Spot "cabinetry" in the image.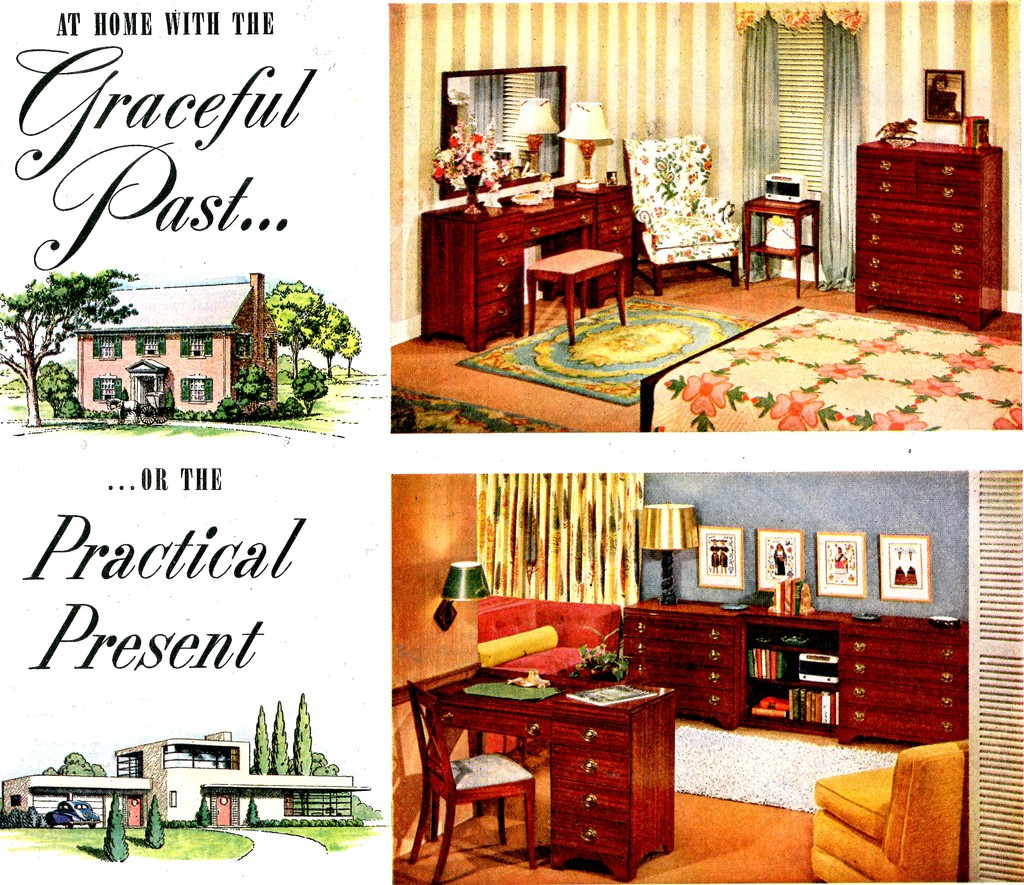
"cabinetry" found at pyautogui.locateOnScreen(600, 604, 879, 738).
